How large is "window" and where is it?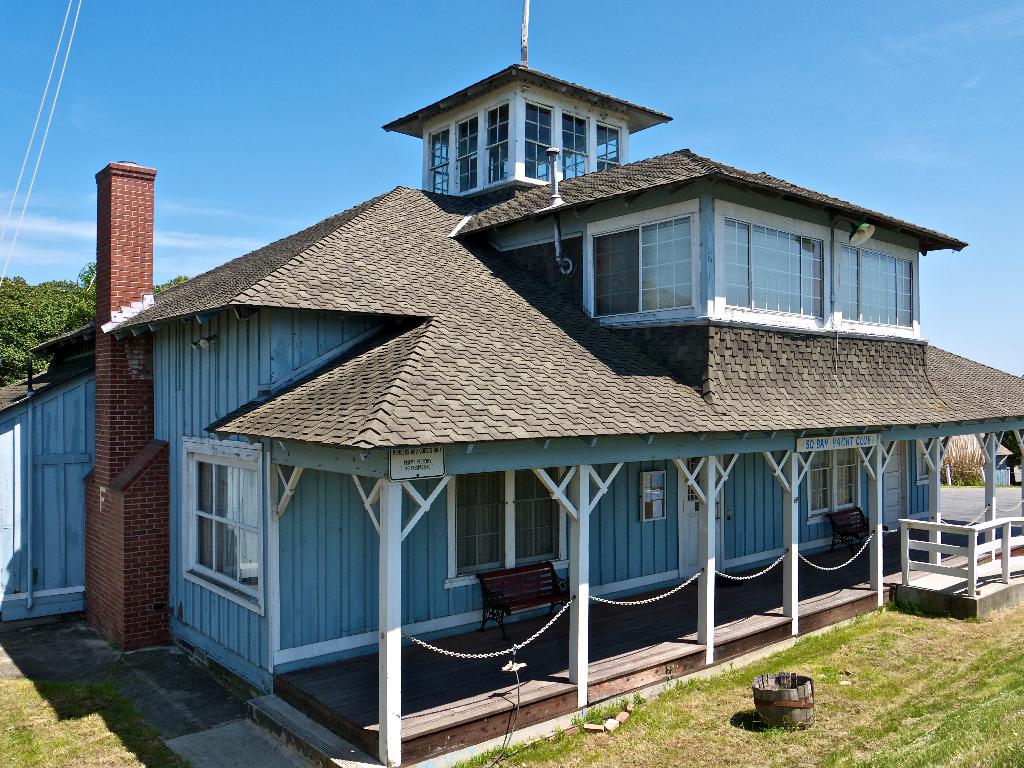
Bounding box: [left=809, top=452, right=863, bottom=521].
